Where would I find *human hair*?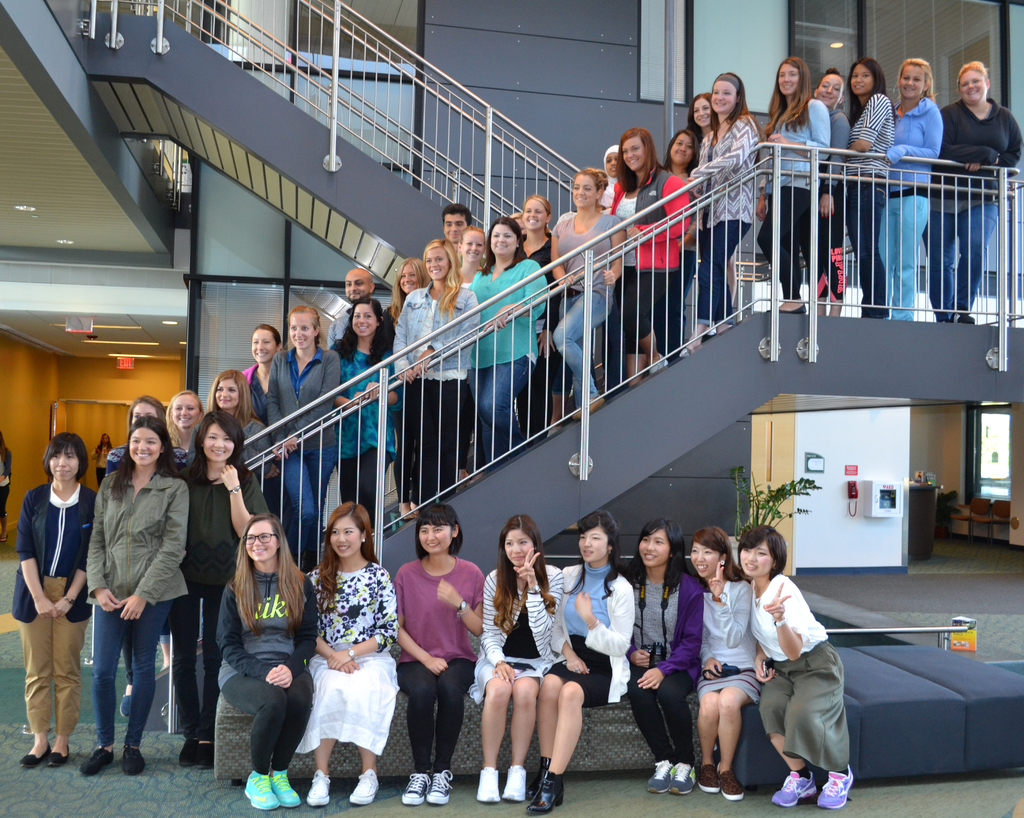
At x1=493, y1=515, x2=552, y2=627.
